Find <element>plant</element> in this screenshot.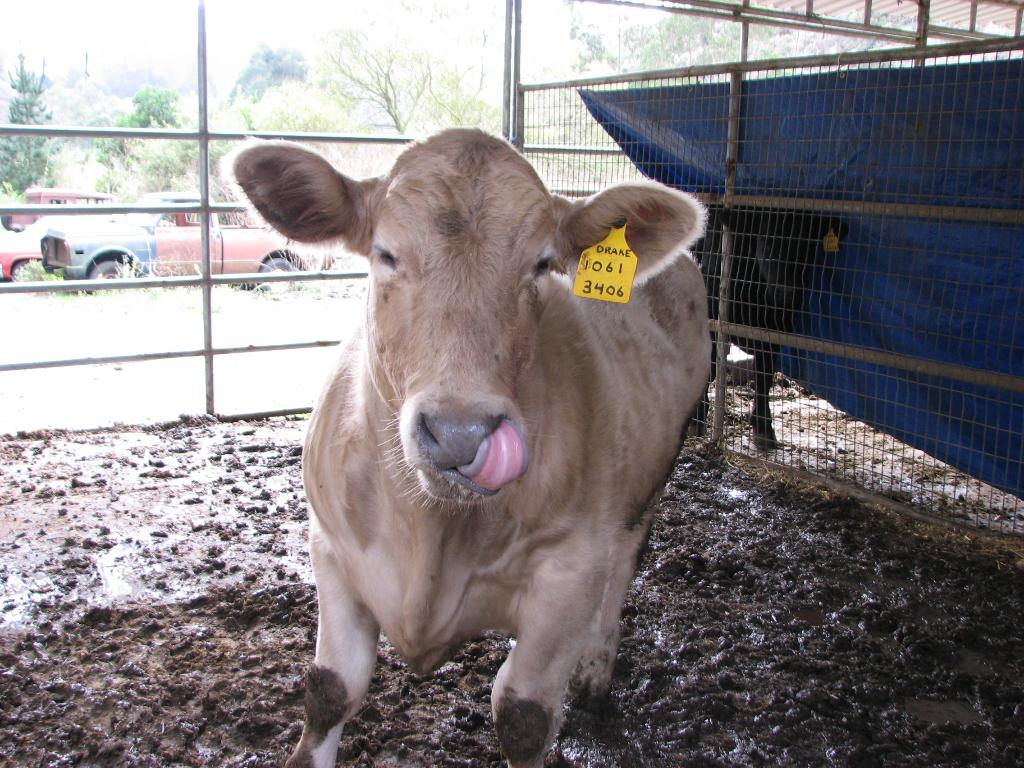
The bounding box for <element>plant</element> is {"left": 248, "top": 252, "right": 394, "bottom": 308}.
